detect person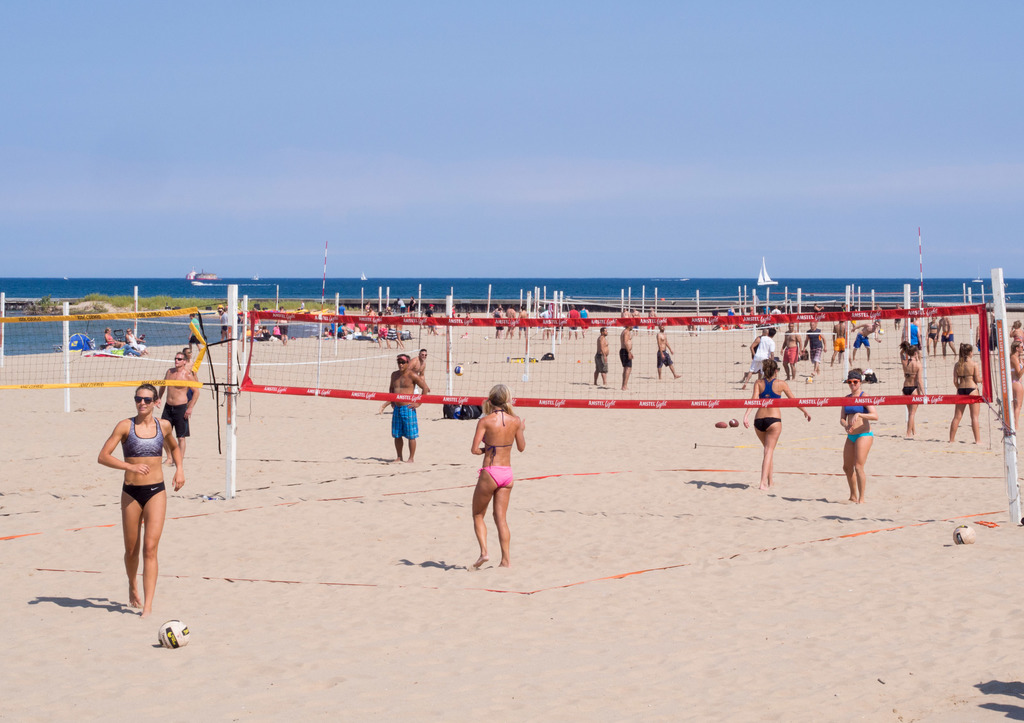
833,360,875,504
